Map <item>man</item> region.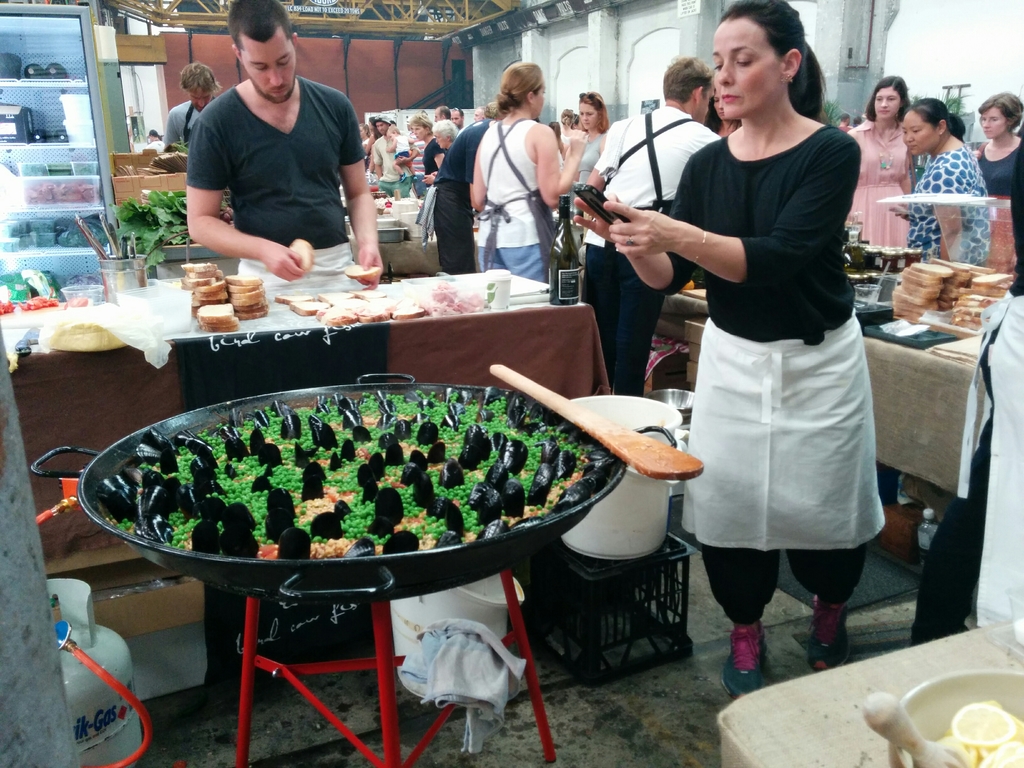
Mapped to x1=144 y1=127 x2=163 y2=151.
